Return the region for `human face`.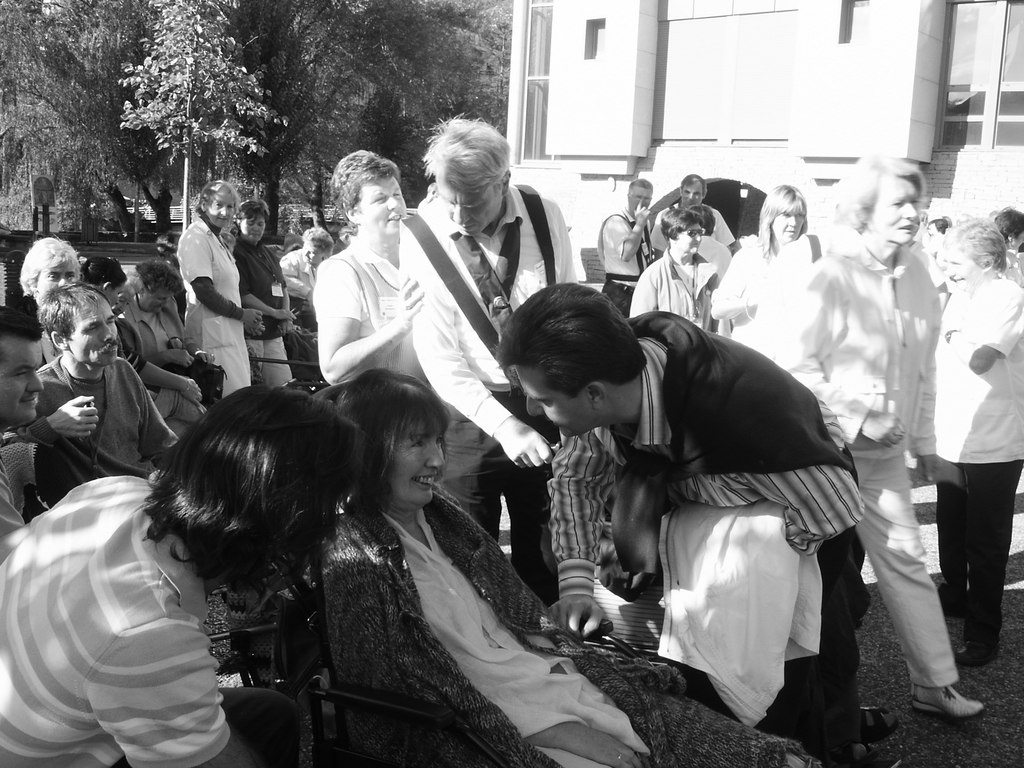
[left=0, top=337, right=41, bottom=422].
